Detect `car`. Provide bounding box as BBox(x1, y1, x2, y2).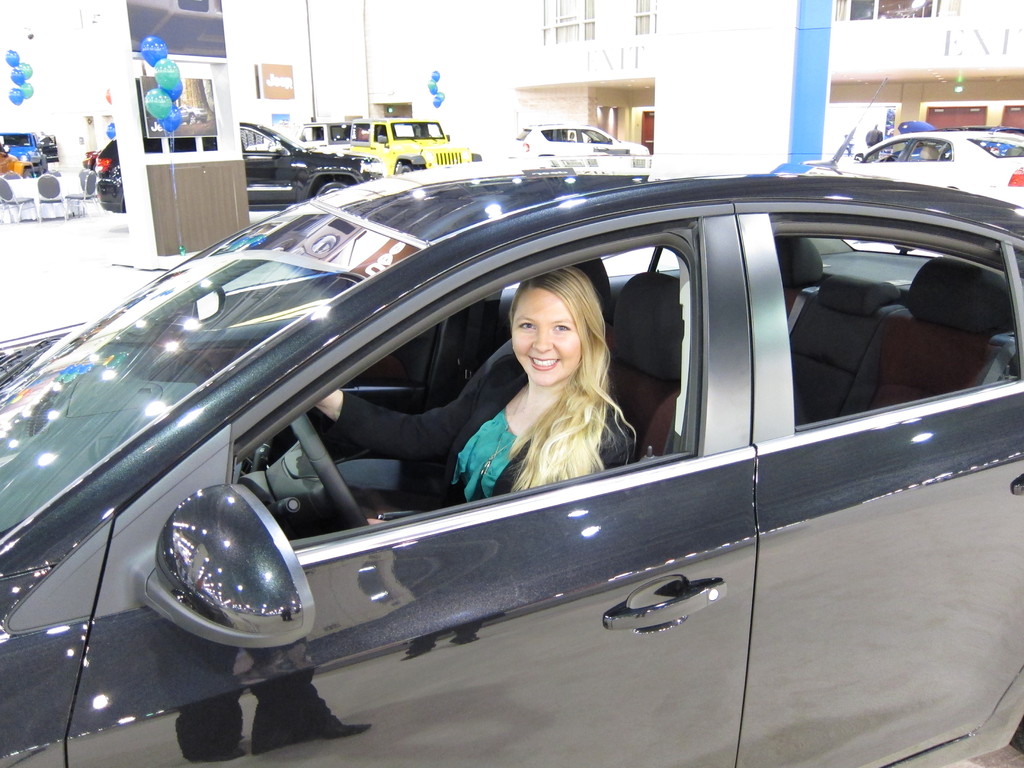
BBox(0, 165, 1023, 767).
